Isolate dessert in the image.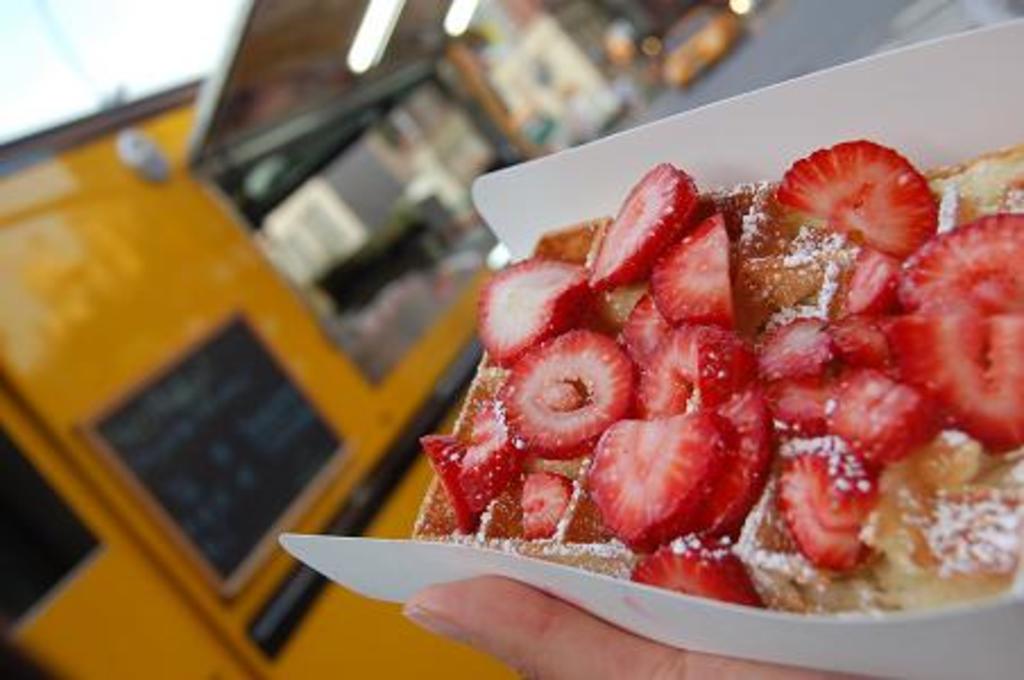
Isolated region: region(412, 141, 1022, 612).
